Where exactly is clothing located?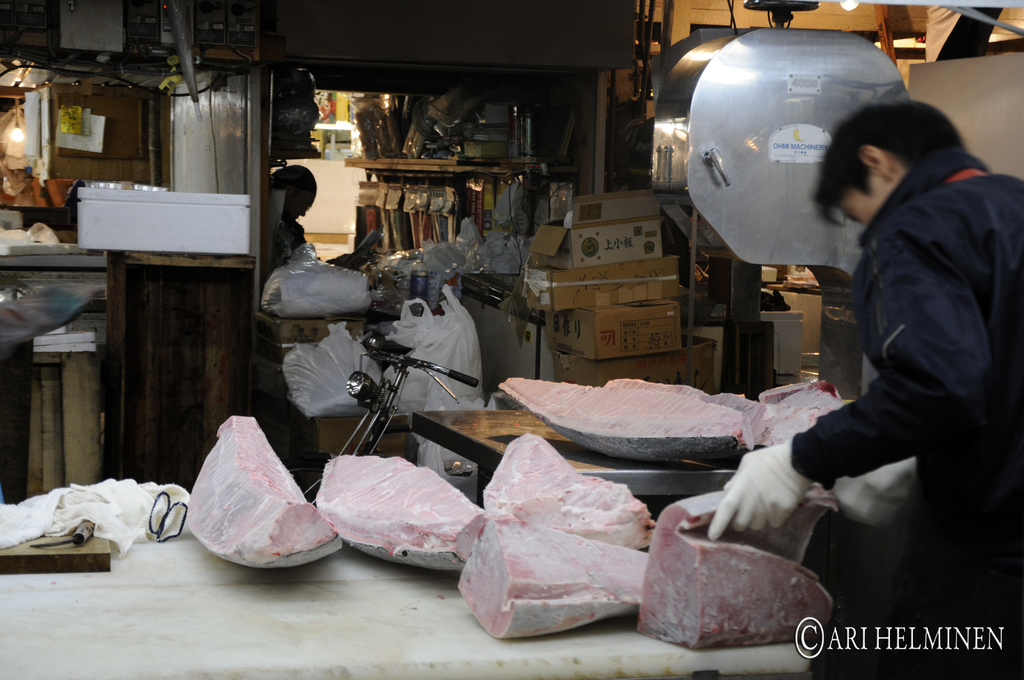
Its bounding box is crop(758, 66, 1016, 579).
